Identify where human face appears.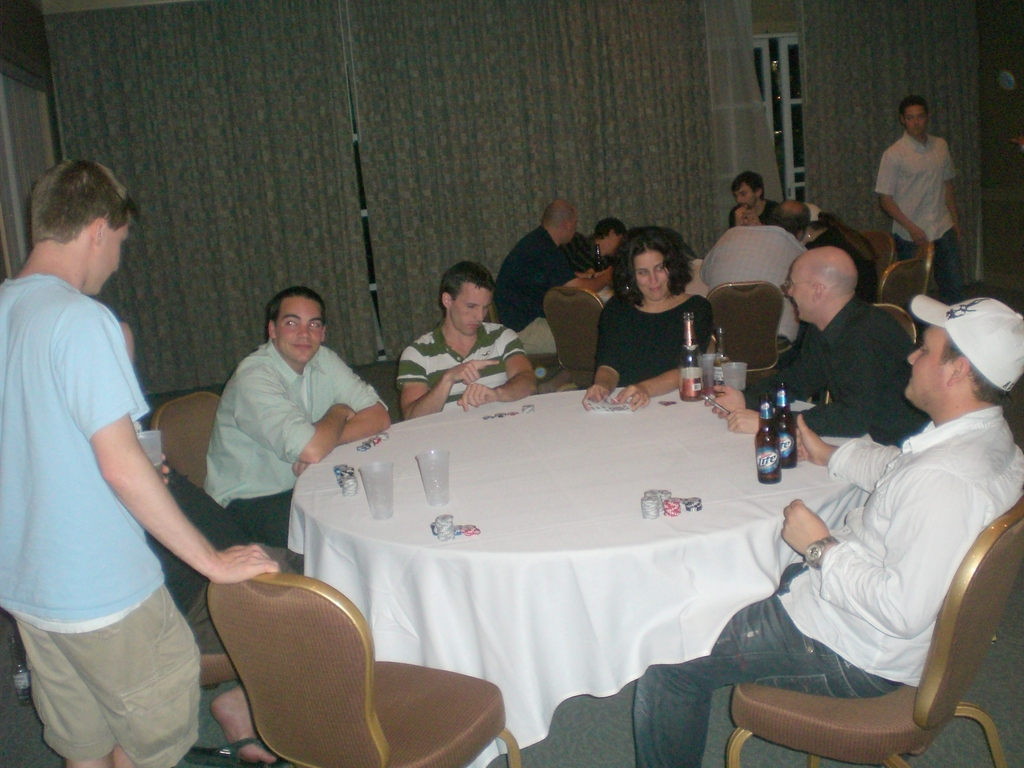
Appears at bbox=[784, 264, 810, 320].
